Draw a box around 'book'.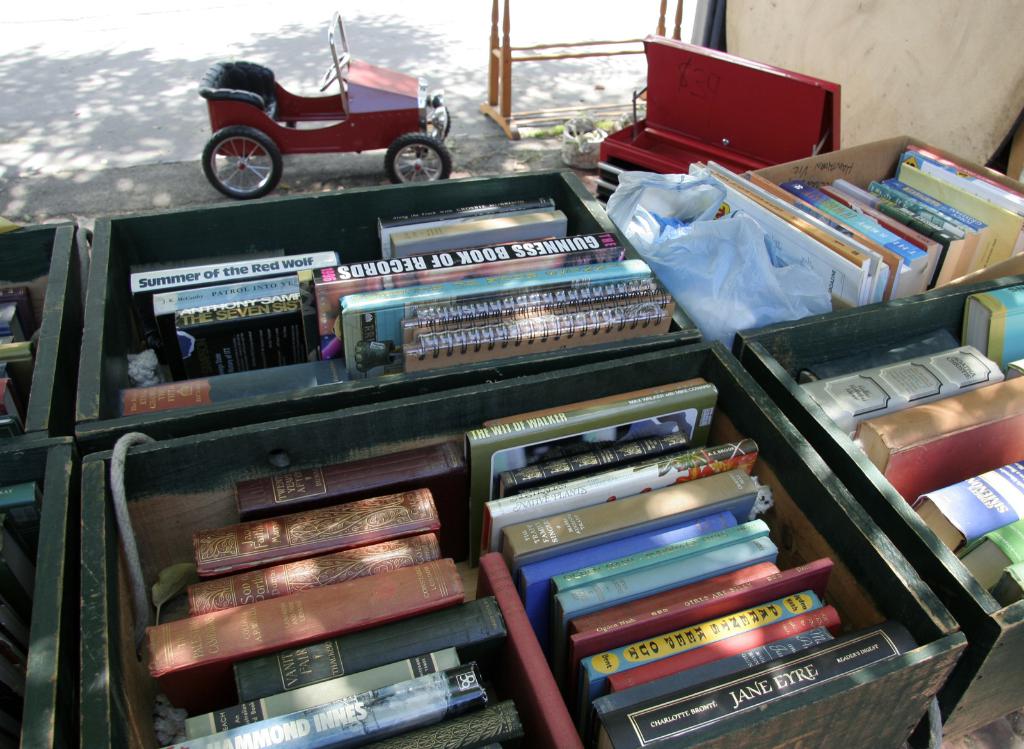
box(594, 626, 844, 723).
